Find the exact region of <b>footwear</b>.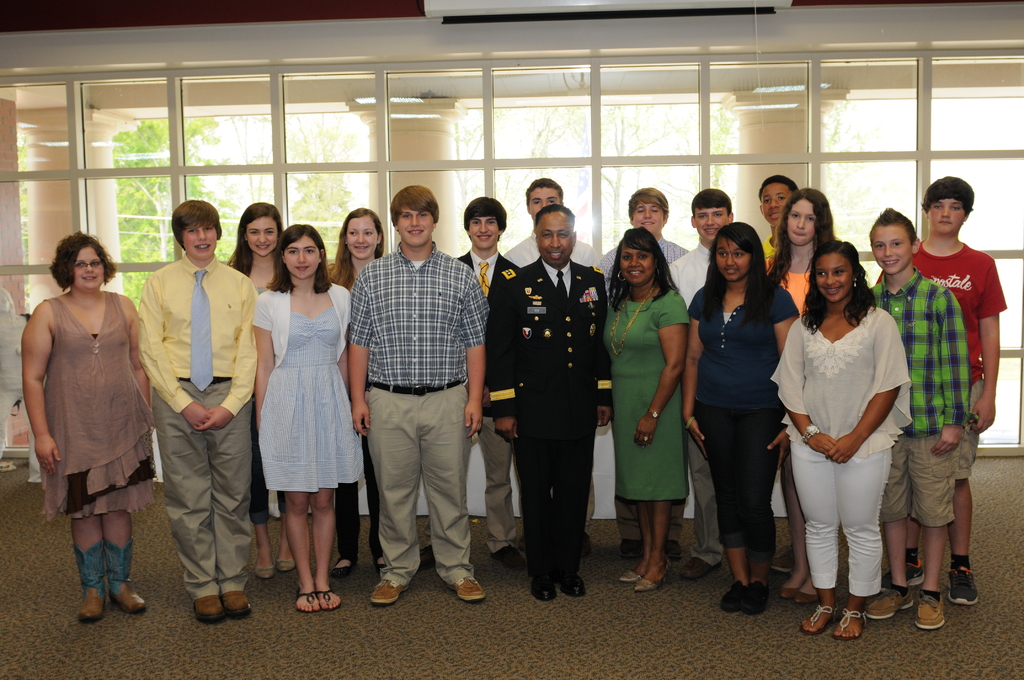
Exact region: {"x1": 913, "y1": 593, "x2": 950, "y2": 633}.
